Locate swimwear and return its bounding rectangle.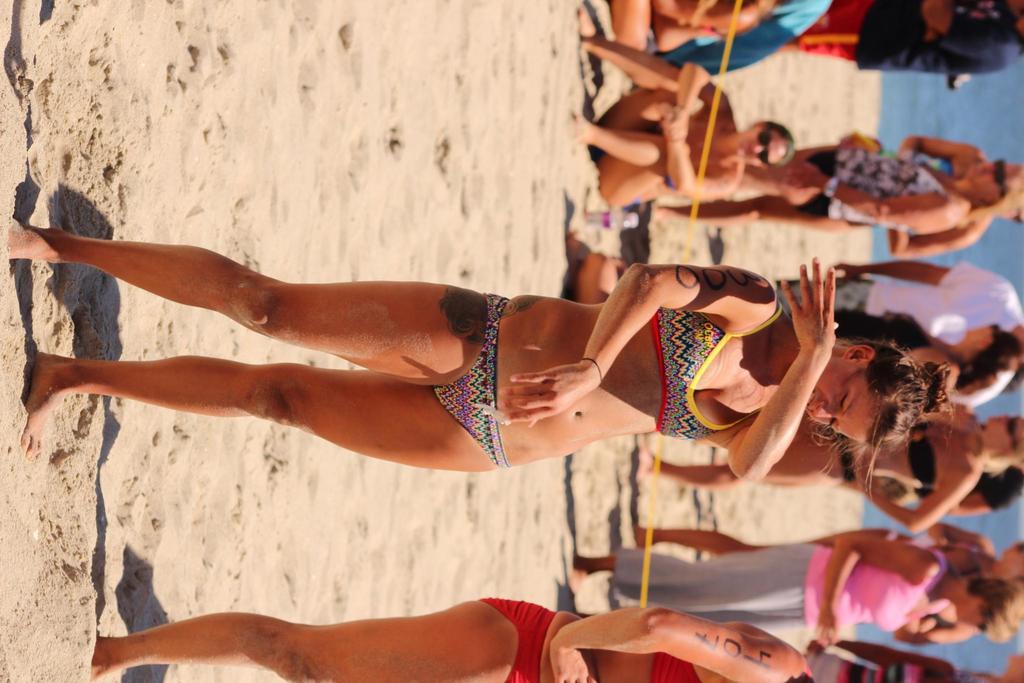
<bbox>908, 424, 940, 499</bbox>.
